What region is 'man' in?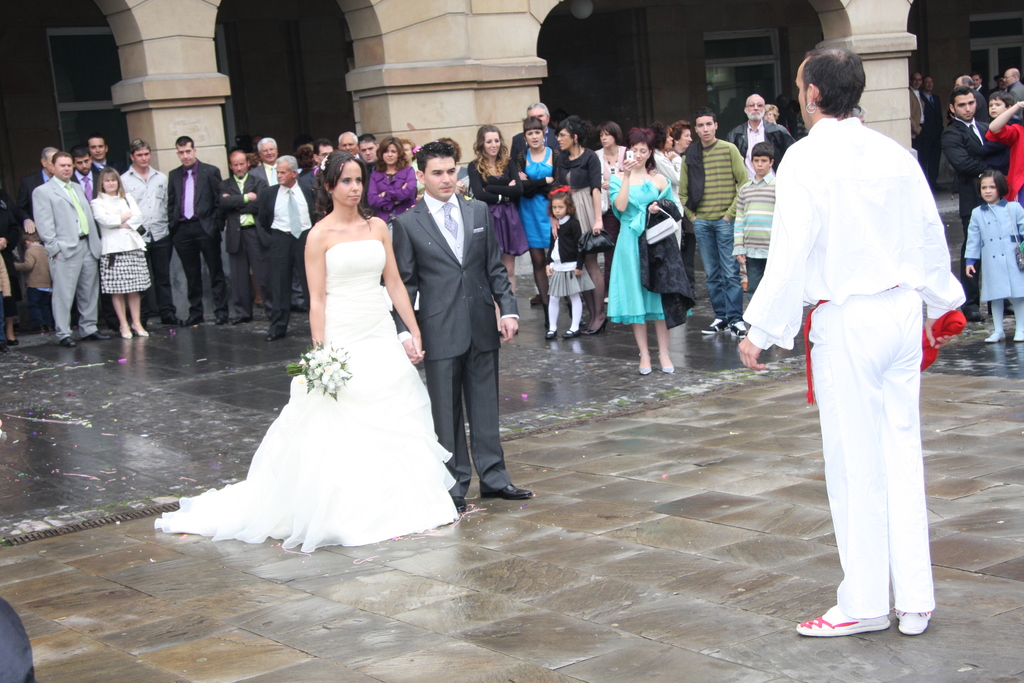
rect(353, 134, 382, 200).
